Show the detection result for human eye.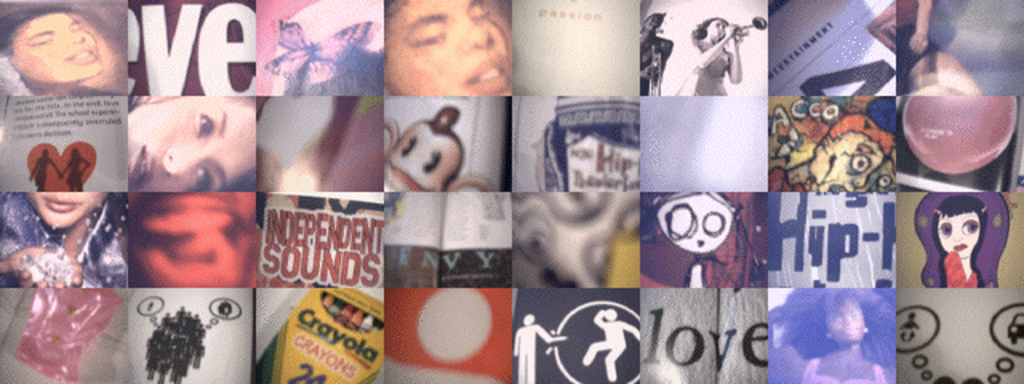
850, 155, 866, 170.
